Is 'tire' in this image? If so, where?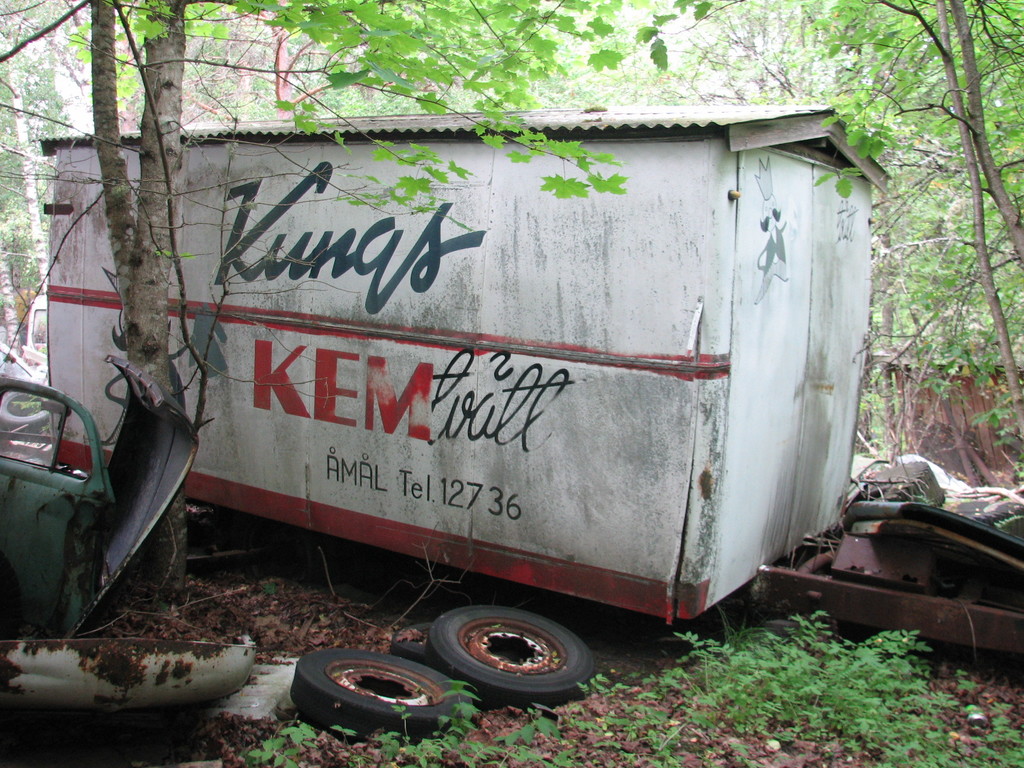
Yes, at 294:650:459:738.
